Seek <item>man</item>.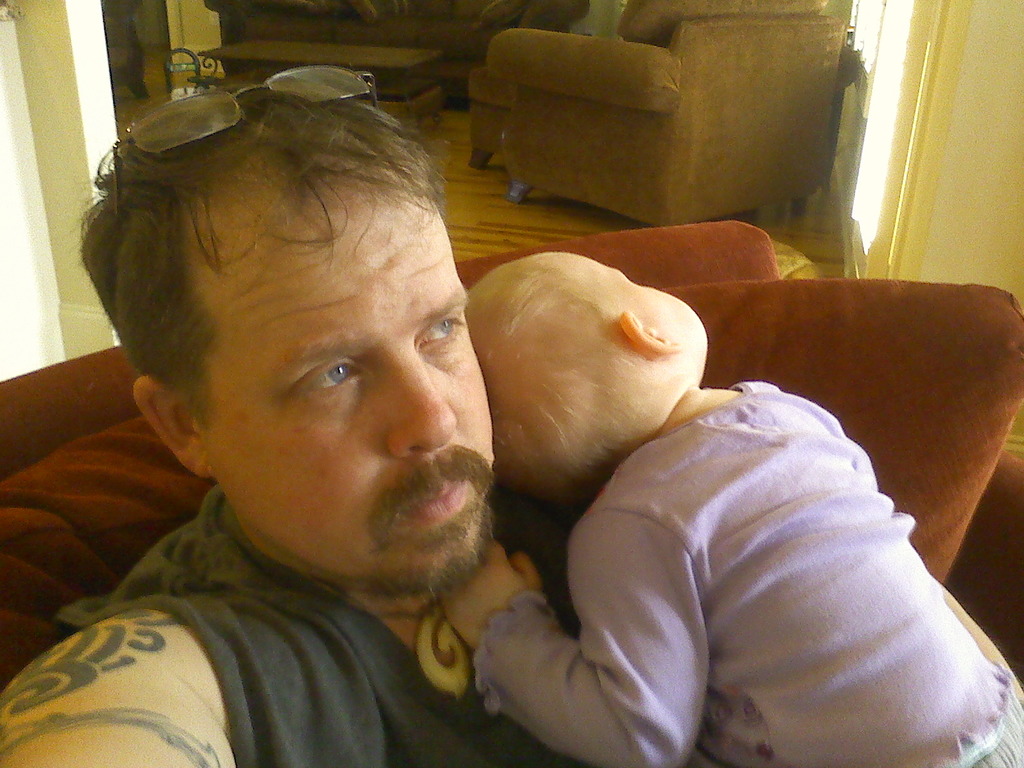
left=0, top=56, right=657, bottom=762.
